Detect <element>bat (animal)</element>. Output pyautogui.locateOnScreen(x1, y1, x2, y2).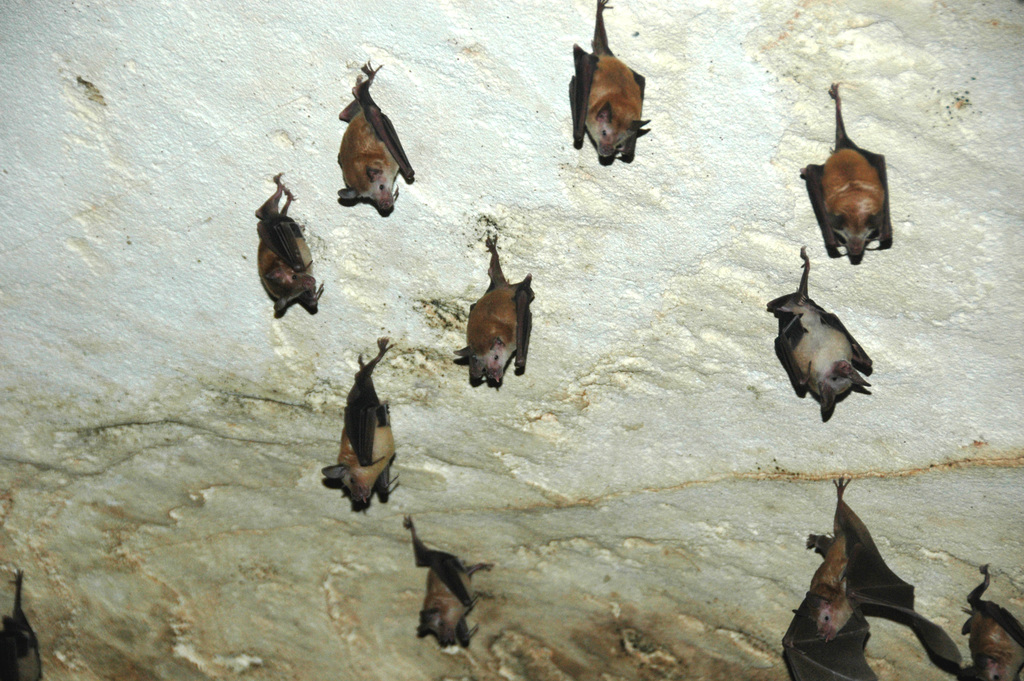
pyautogui.locateOnScreen(336, 58, 417, 214).
